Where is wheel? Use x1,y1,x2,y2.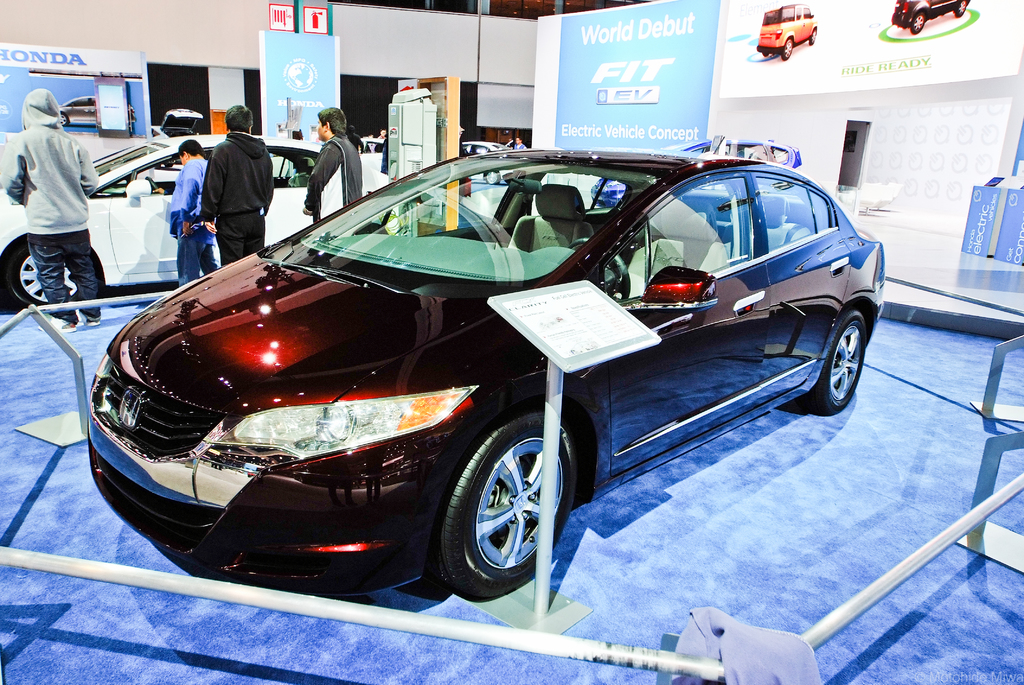
803,305,868,421.
